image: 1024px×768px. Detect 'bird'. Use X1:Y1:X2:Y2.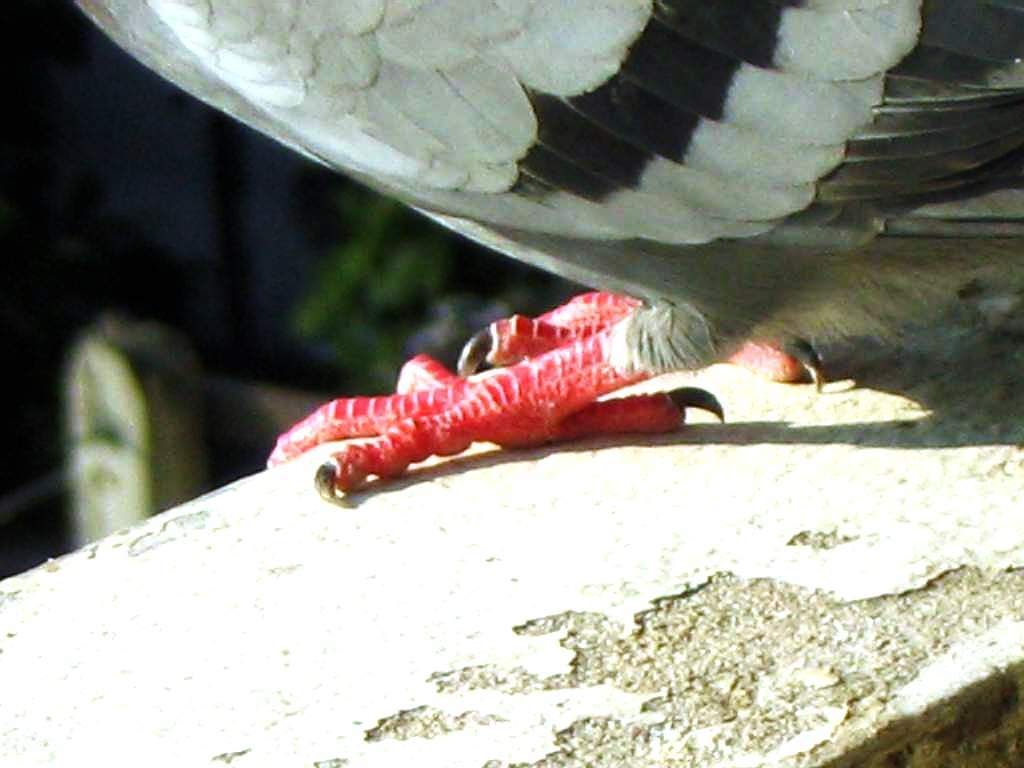
75:0:1023:483.
